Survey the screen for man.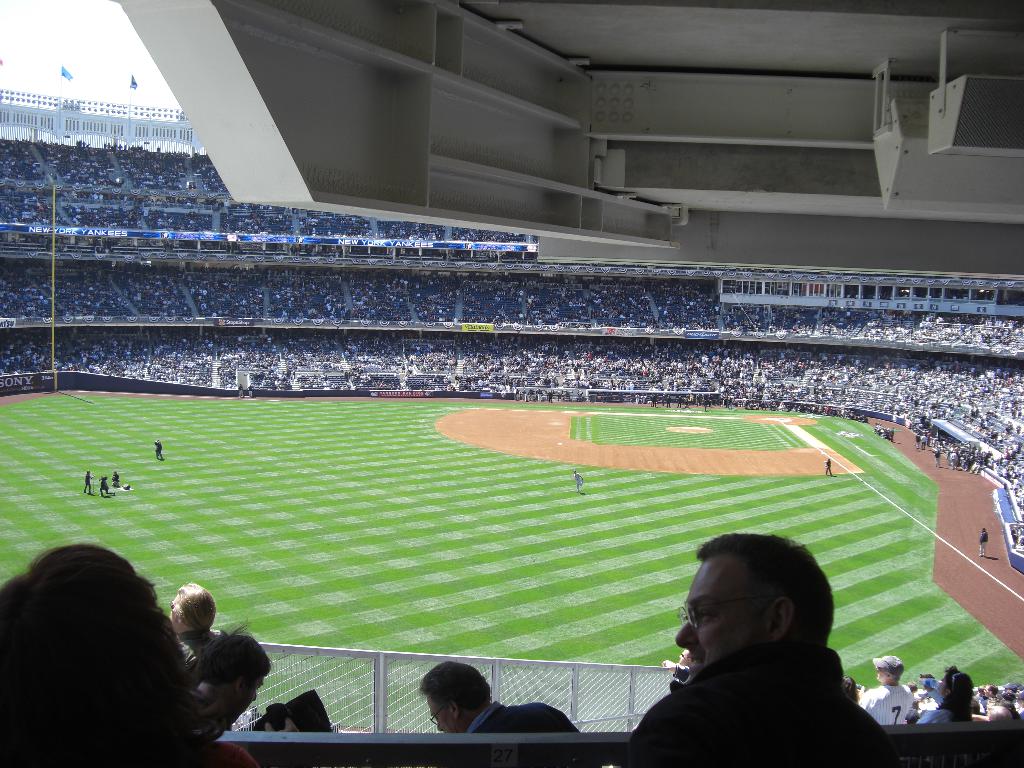
Survey found: <region>824, 456, 835, 476</region>.
